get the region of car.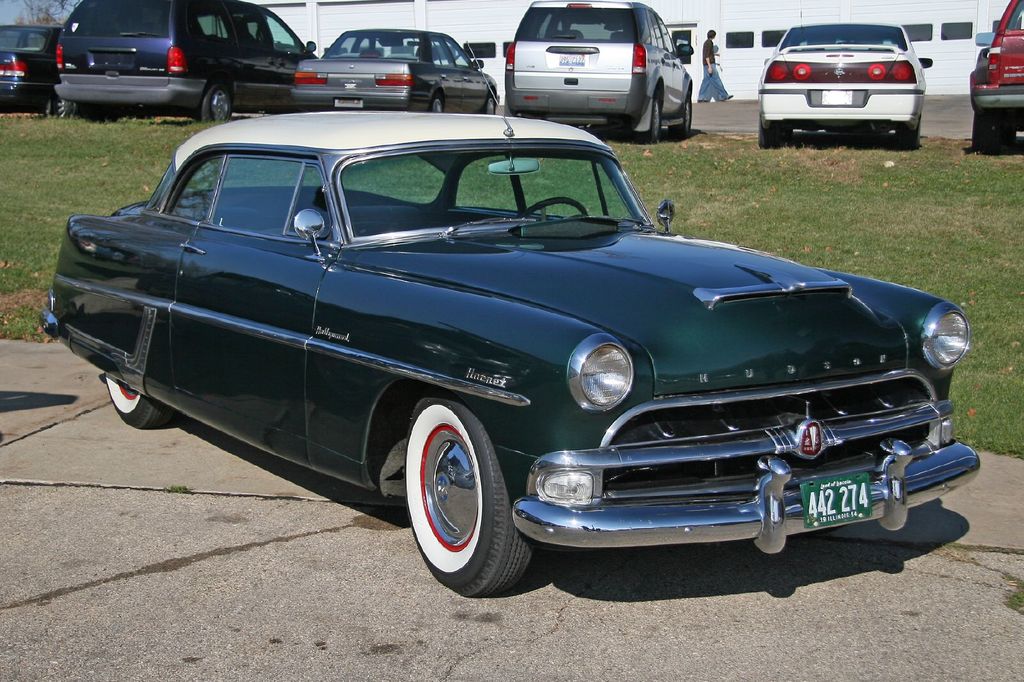
x1=761 y1=22 x2=933 y2=146.
